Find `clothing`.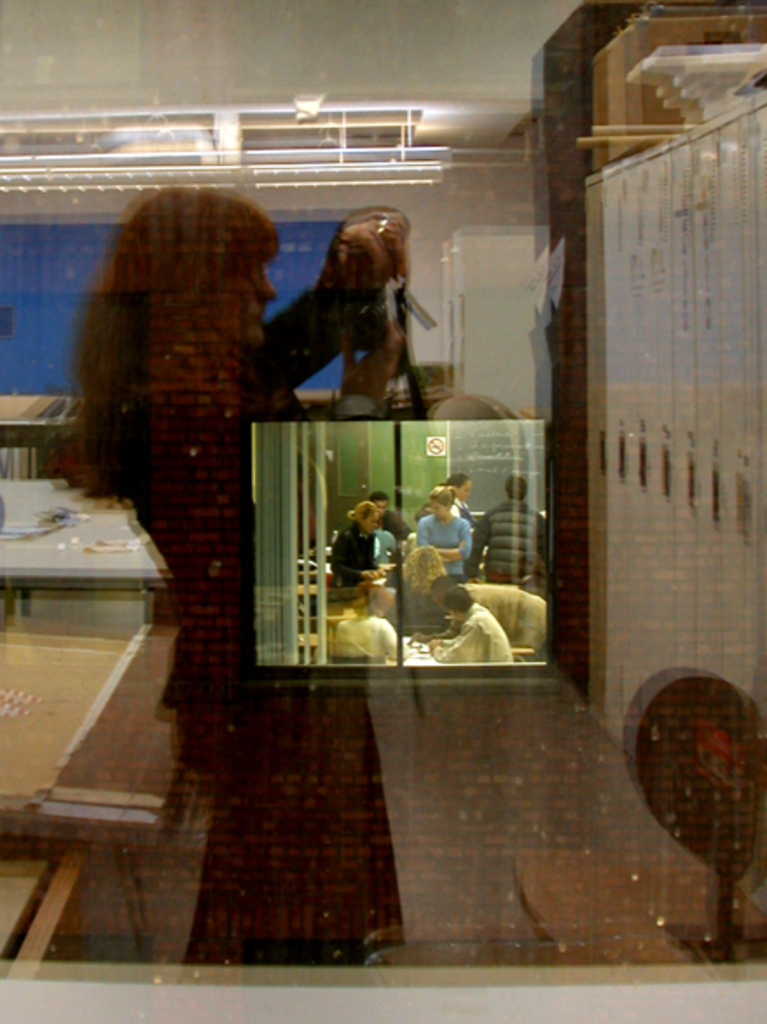
select_region(376, 528, 402, 570).
